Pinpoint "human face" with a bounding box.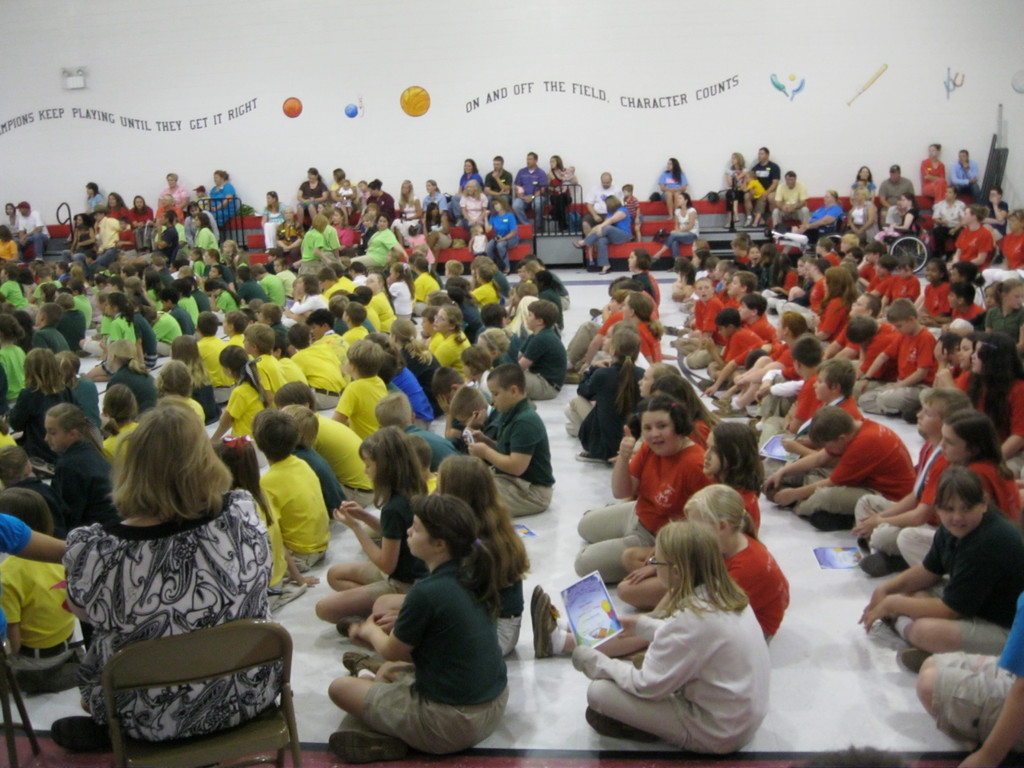
rect(730, 270, 746, 296).
